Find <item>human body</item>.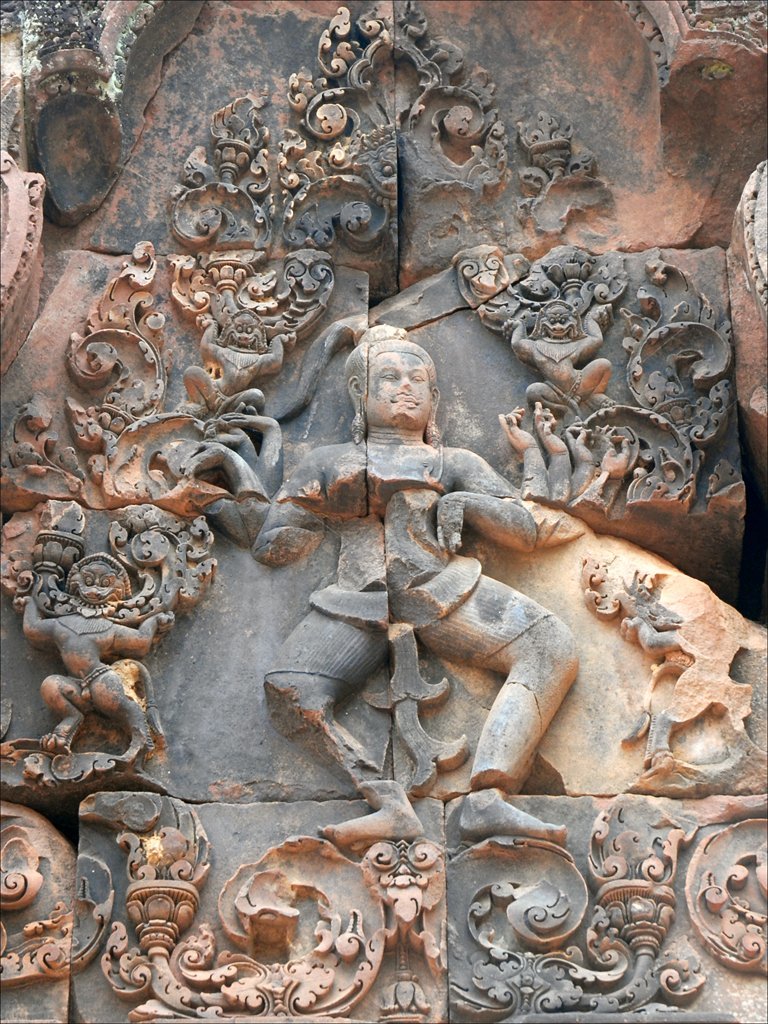
216,345,647,813.
